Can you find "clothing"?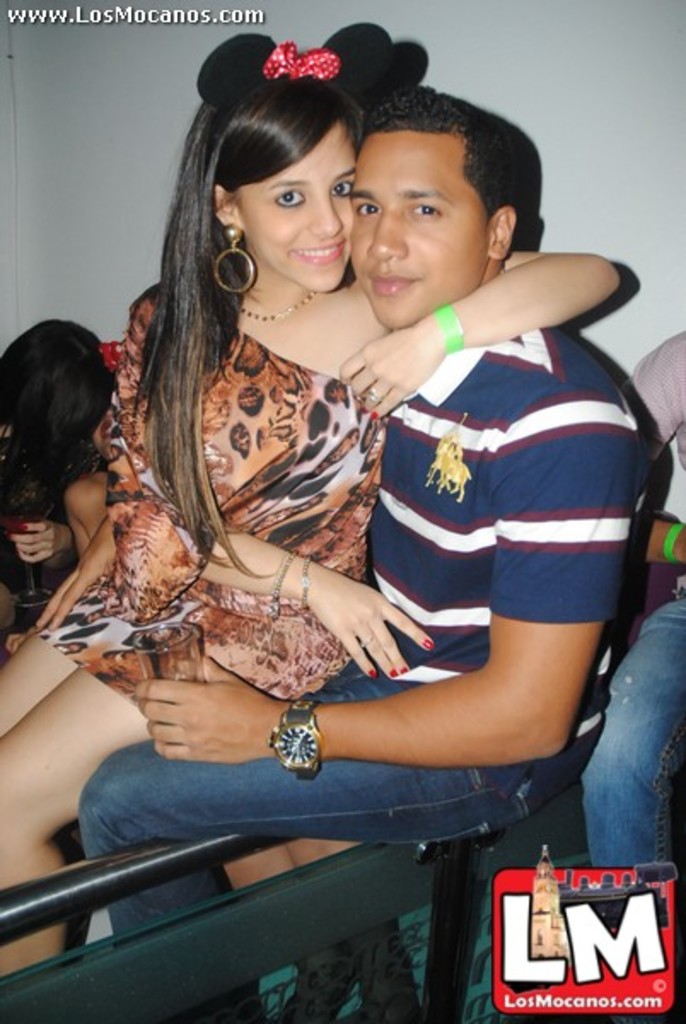
Yes, bounding box: region(570, 319, 684, 865).
